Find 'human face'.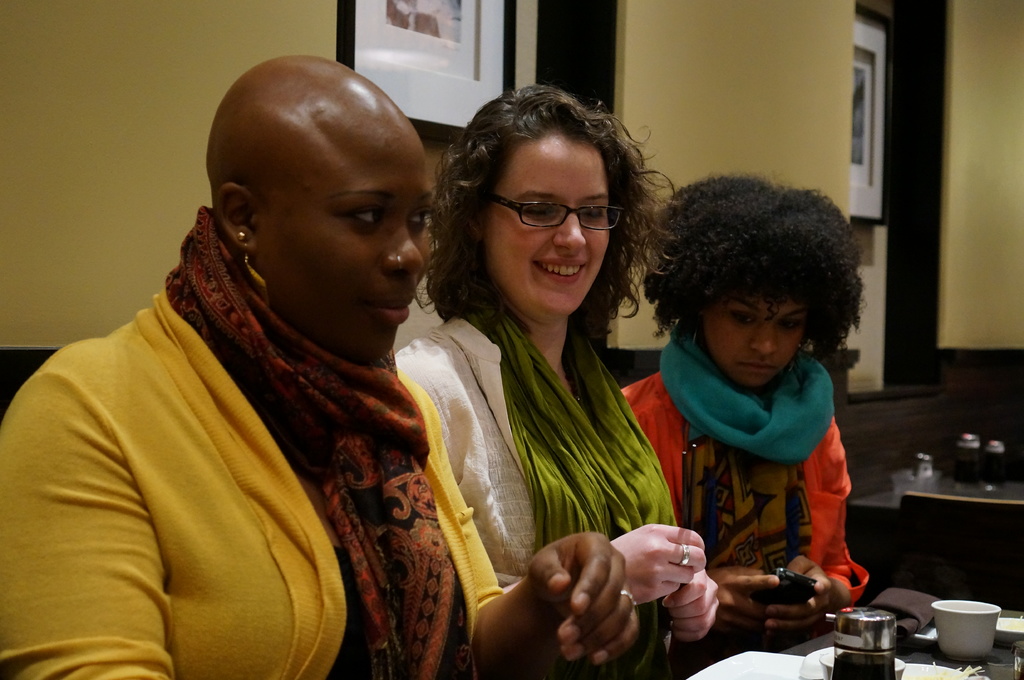
(x1=260, y1=138, x2=434, y2=360).
